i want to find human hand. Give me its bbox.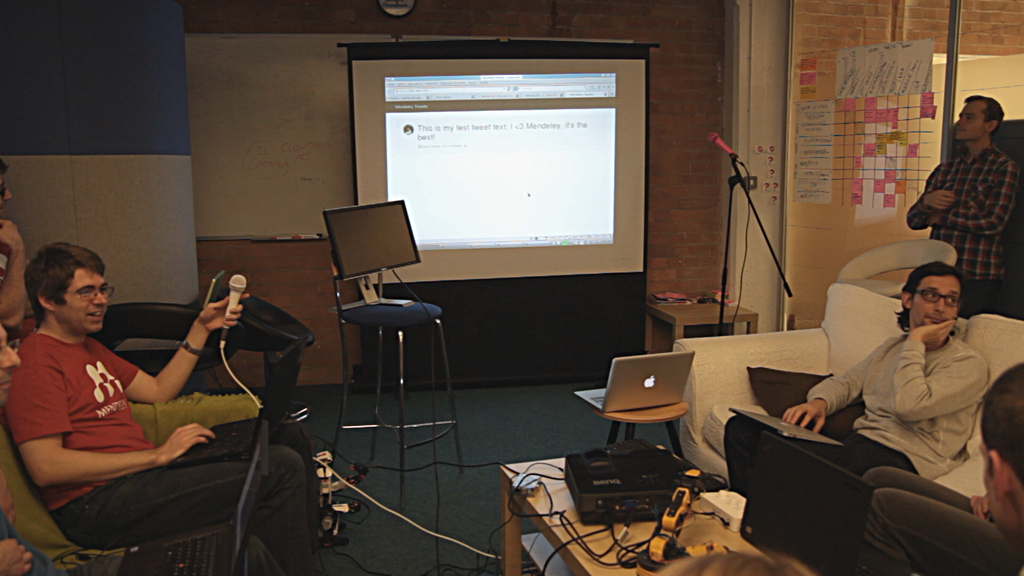
region(157, 422, 218, 462).
